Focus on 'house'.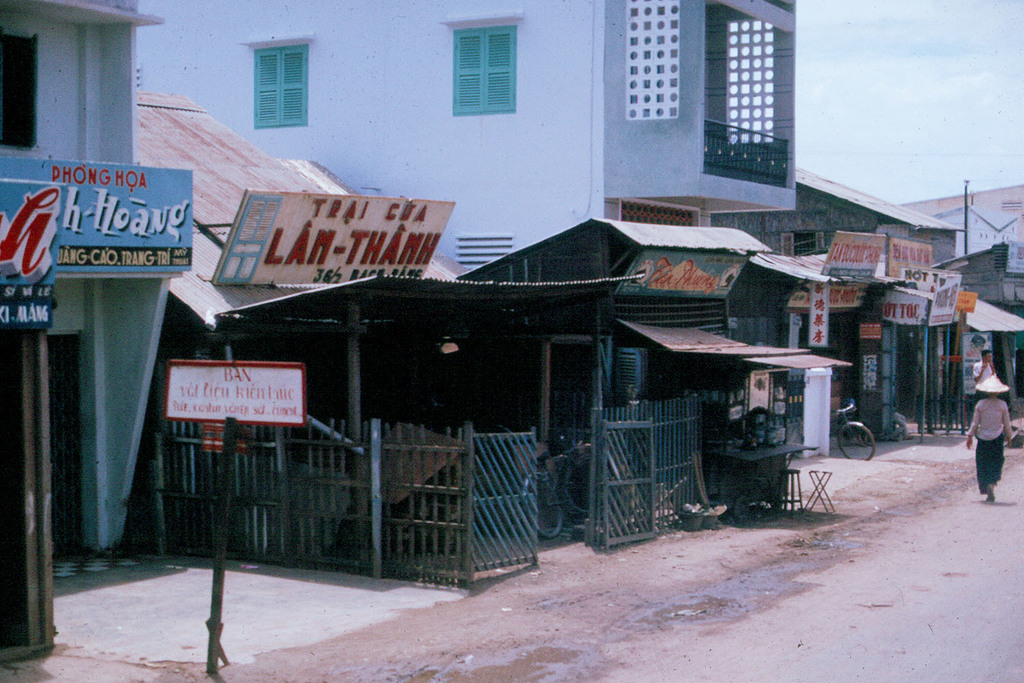
Focused at (x1=0, y1=0, x2=190, y2=555).
